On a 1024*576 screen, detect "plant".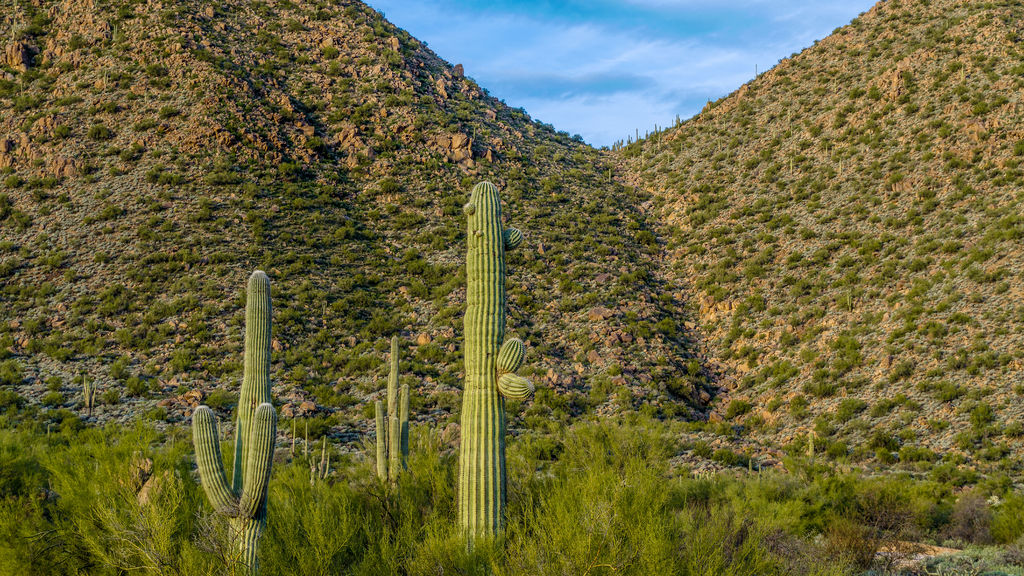
pyautogui.locateOnScreen(563, 228, 598, 256).
